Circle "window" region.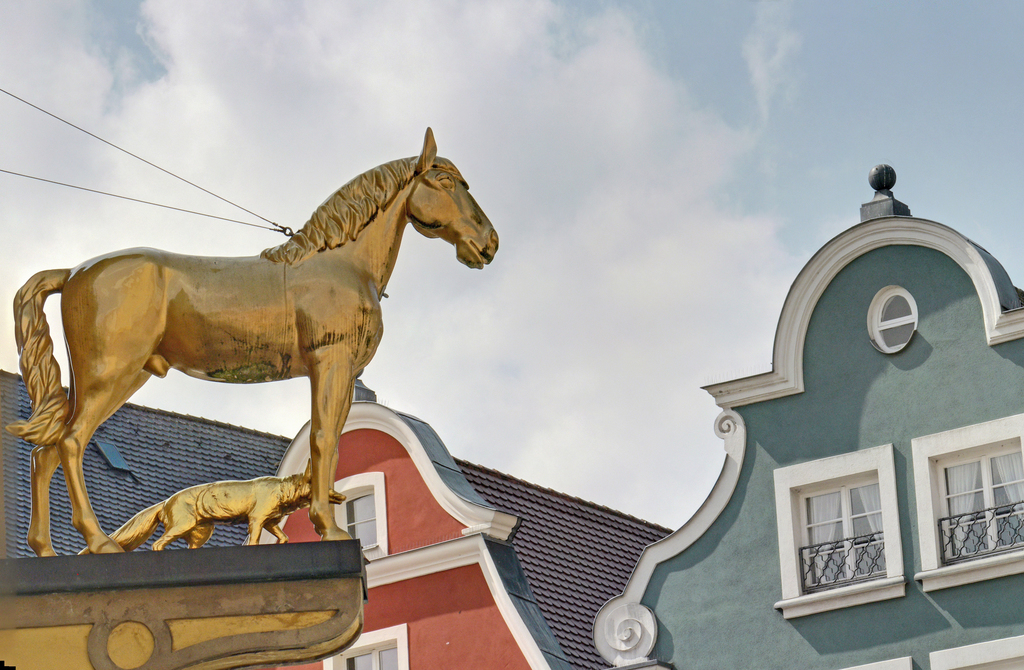
Region: (341,487,378,563).
